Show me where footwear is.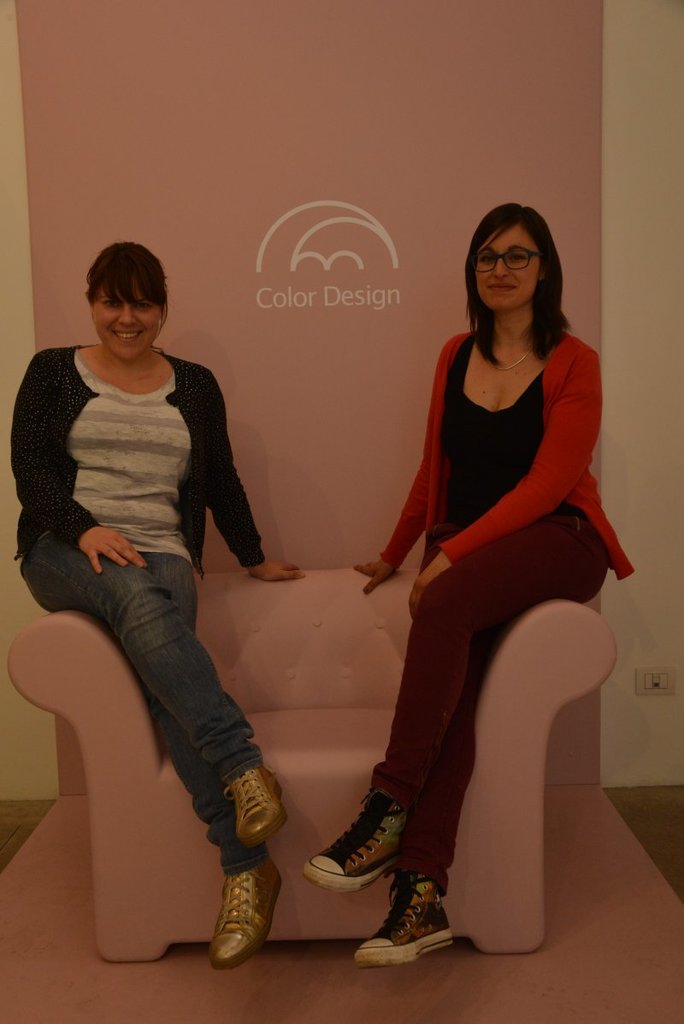
footwear is at BBox(220, 759, 289, 842).
